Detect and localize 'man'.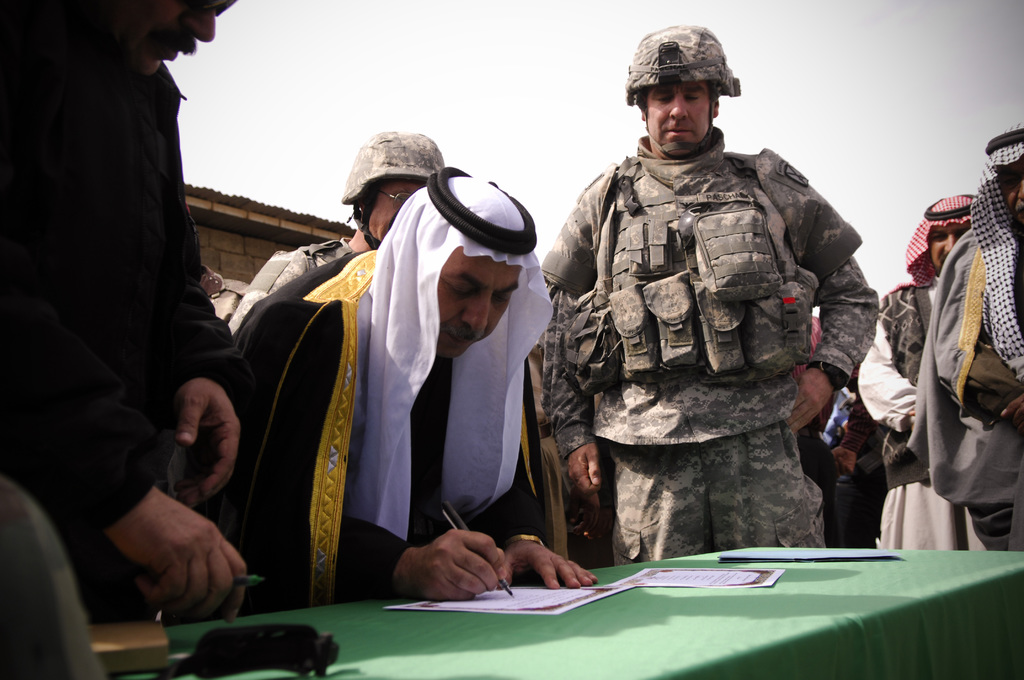
Localized at [29,0,252,610].
